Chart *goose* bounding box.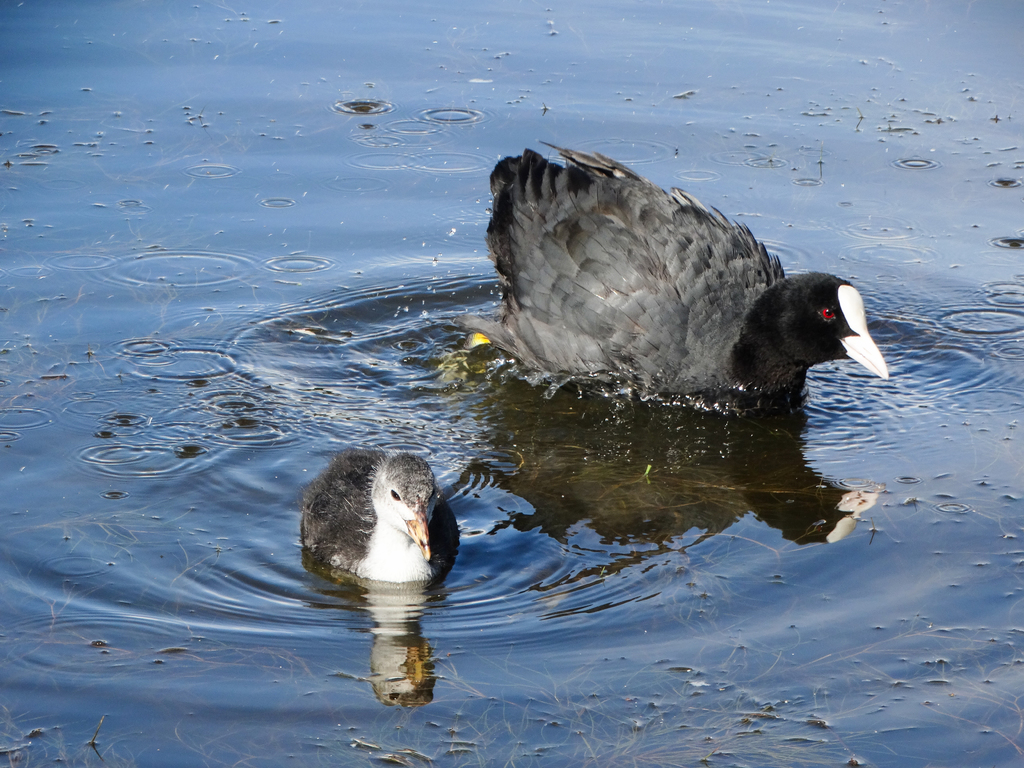
Charted: region(300, 447, 467, 593).
